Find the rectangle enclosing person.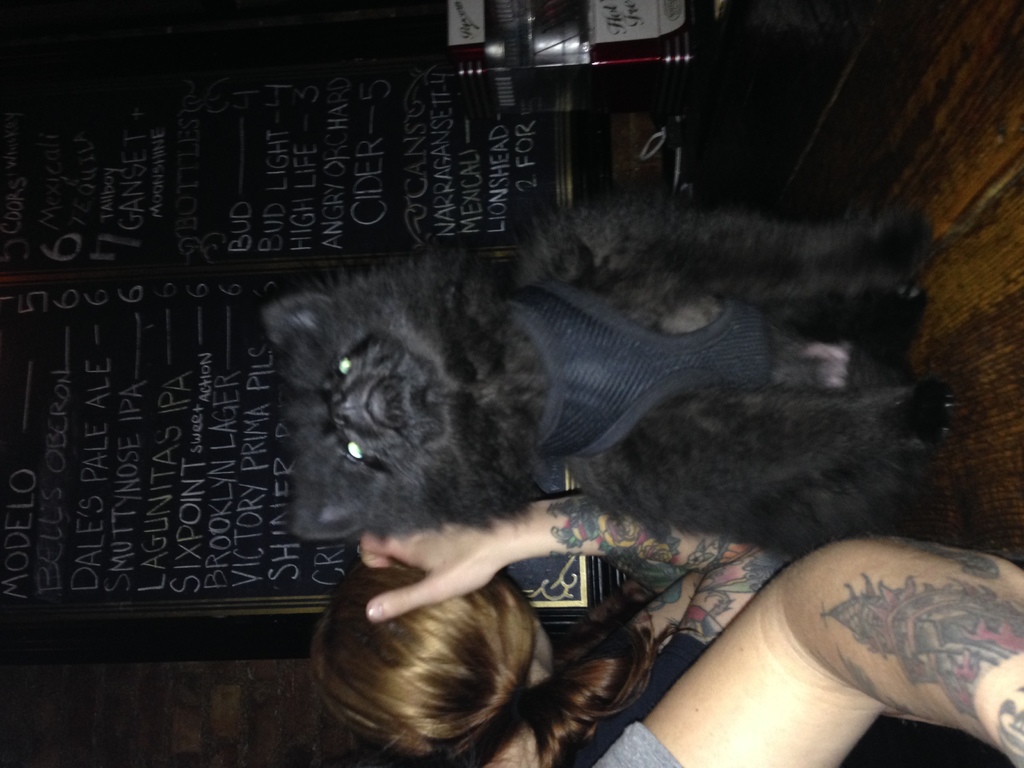
select_region(581, 528, 1023, 767).
